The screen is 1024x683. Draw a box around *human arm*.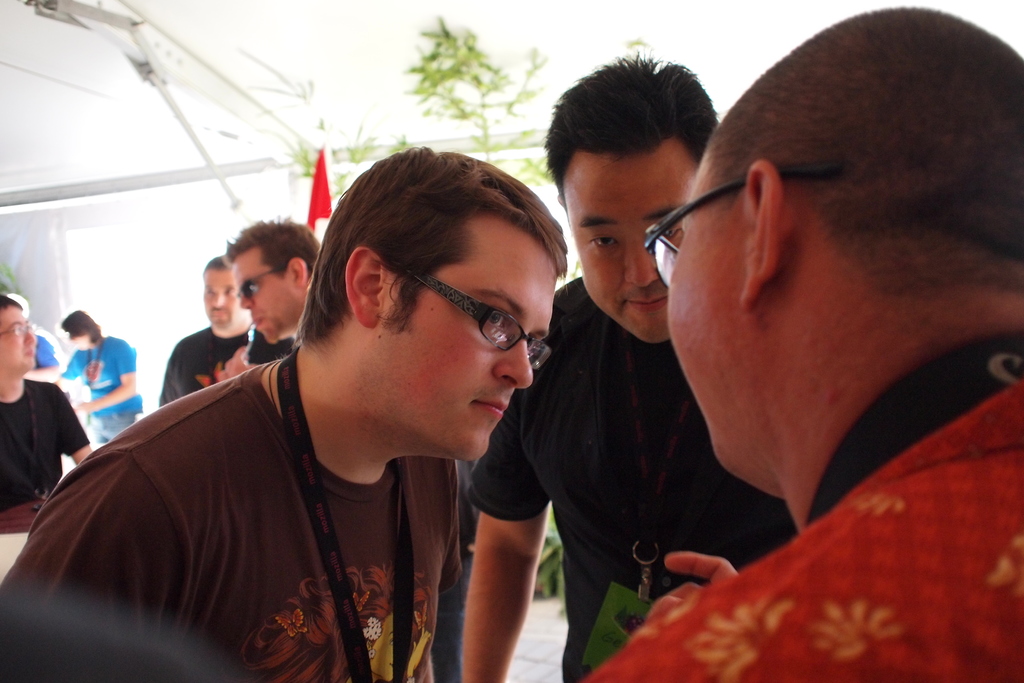
bbox=(458, 441, 555, 675).
